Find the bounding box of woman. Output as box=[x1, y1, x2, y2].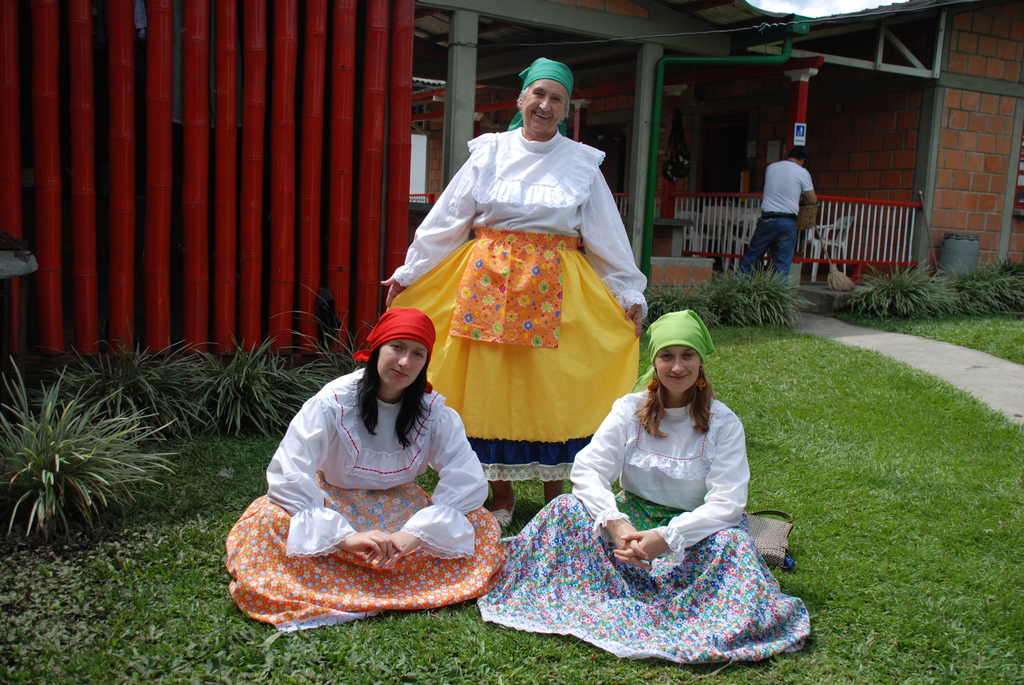
box=[476, 308, 811, 660].
